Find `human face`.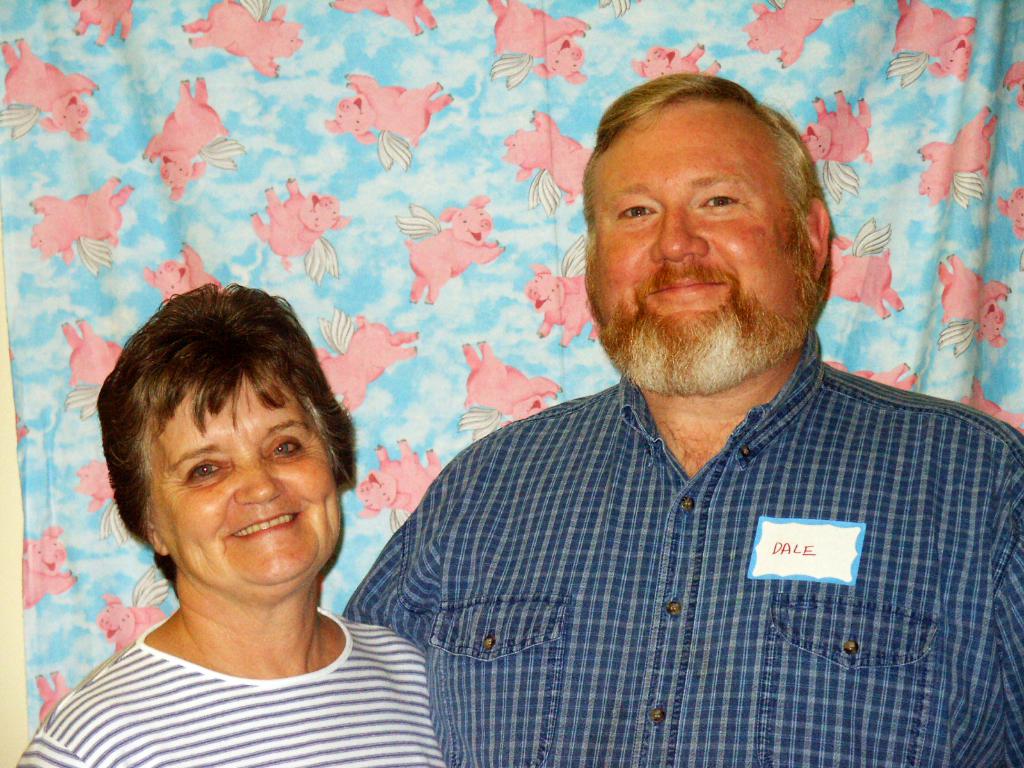
<region>594, 97, 811, 348</region>.
